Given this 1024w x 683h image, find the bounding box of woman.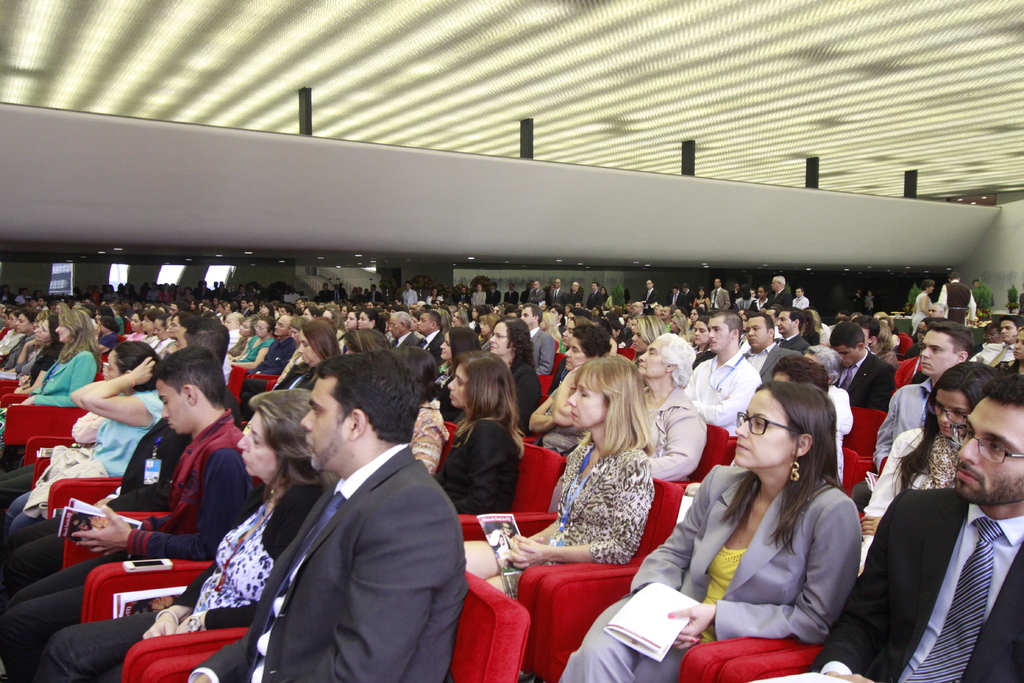
bbox(282, 325, 345, 397).
